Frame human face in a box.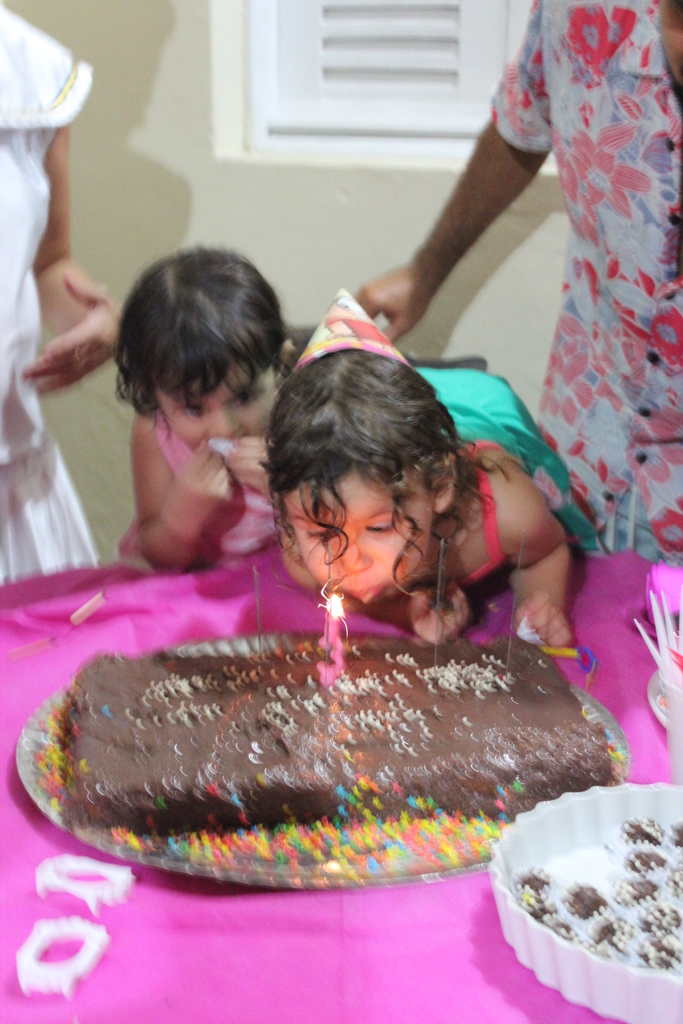
x1=293, y1=463, x2=437, y2=603.
